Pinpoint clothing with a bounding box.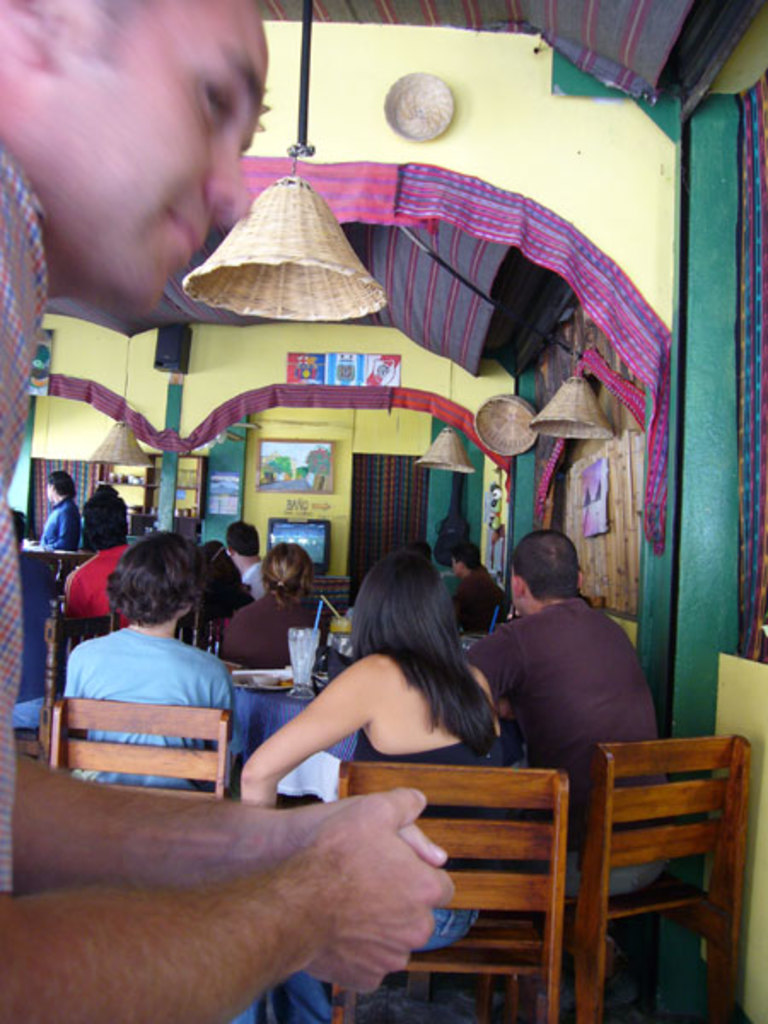
box=[174, 589, 249, 643].
